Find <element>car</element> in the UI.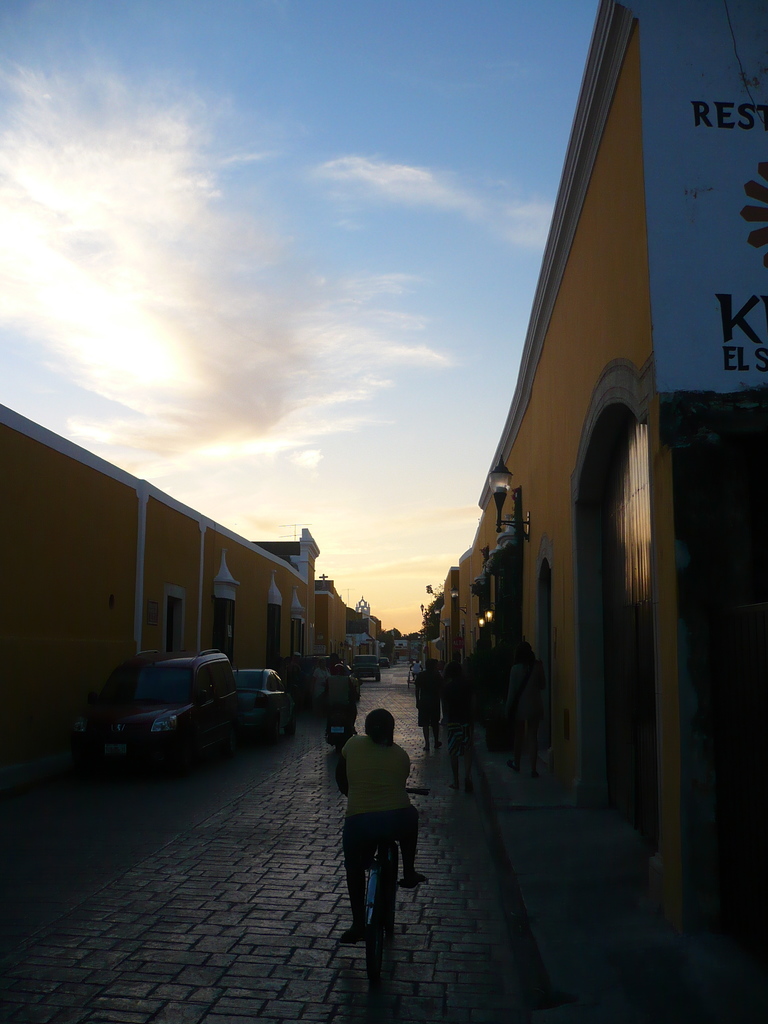
UI element at {"x1": 348, "y1": 657, "x2": 380, "y2": 685}.
